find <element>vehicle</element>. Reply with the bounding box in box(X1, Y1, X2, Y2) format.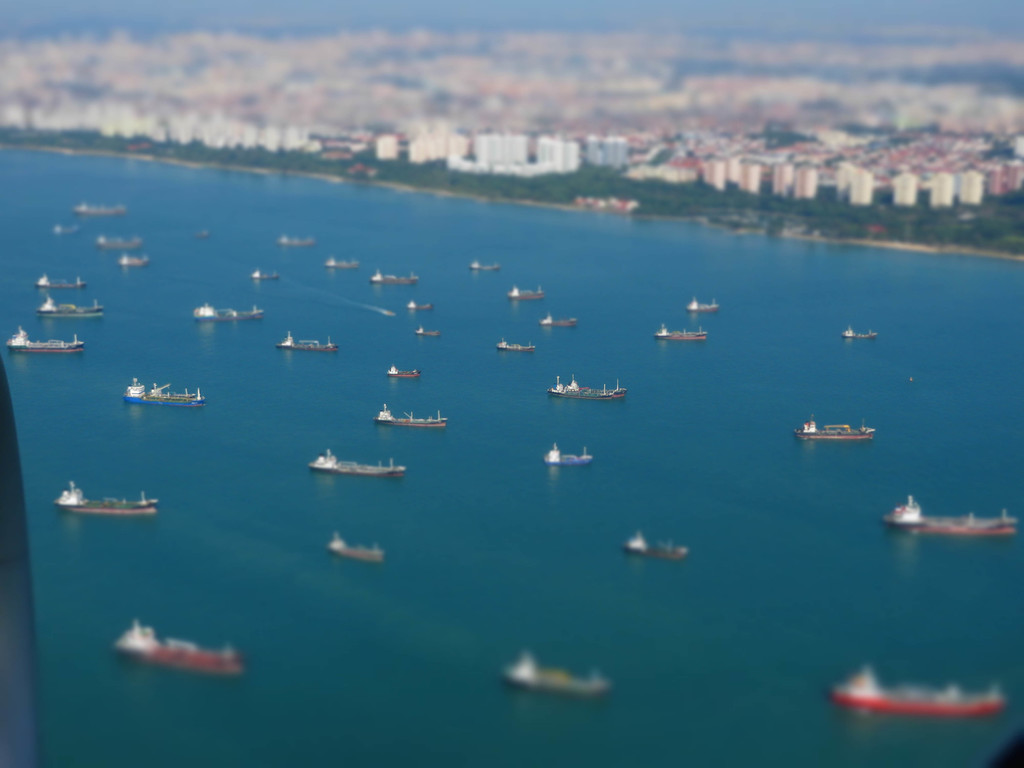
box(278, 233, 321, 248).
